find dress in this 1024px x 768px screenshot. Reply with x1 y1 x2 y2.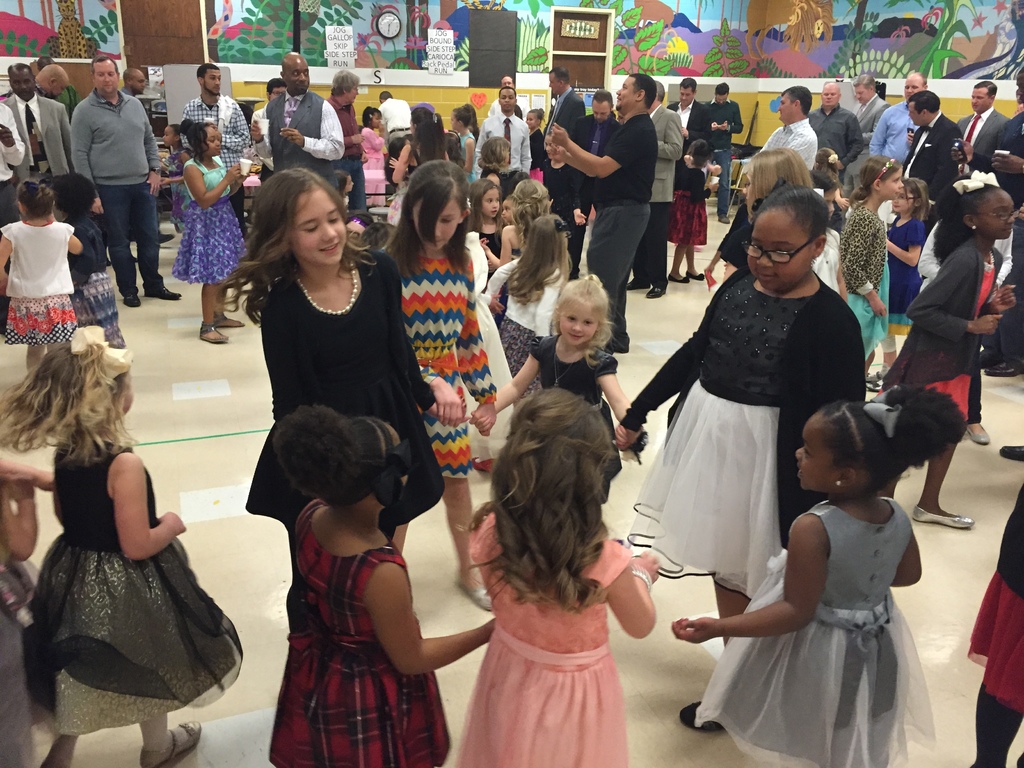
22 438 250 738.
